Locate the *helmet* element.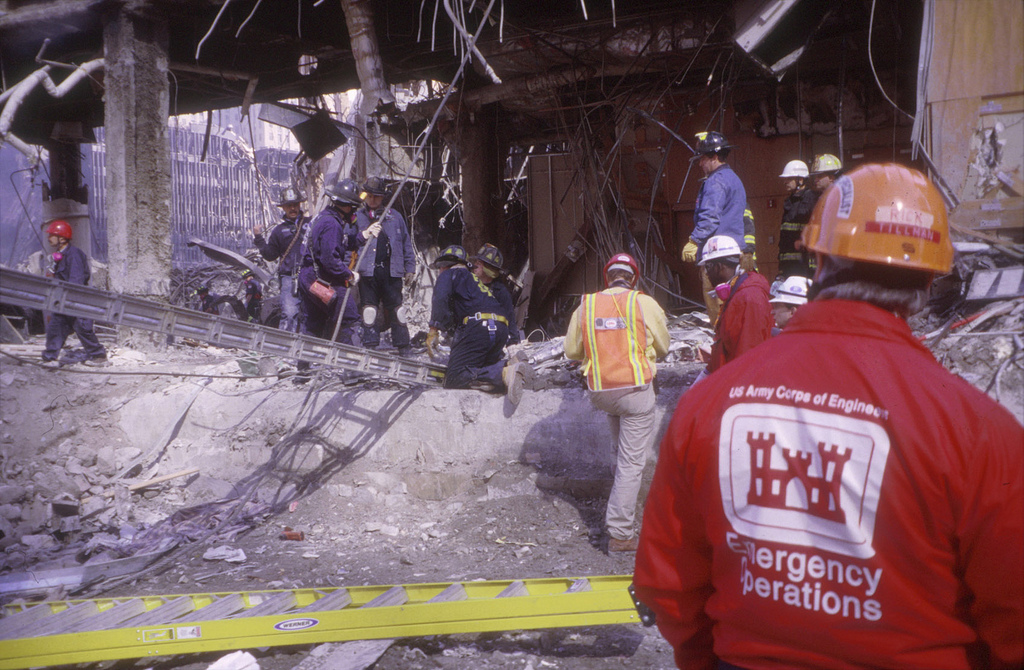
Element bbox: box=[692, 227, 752, 268].
